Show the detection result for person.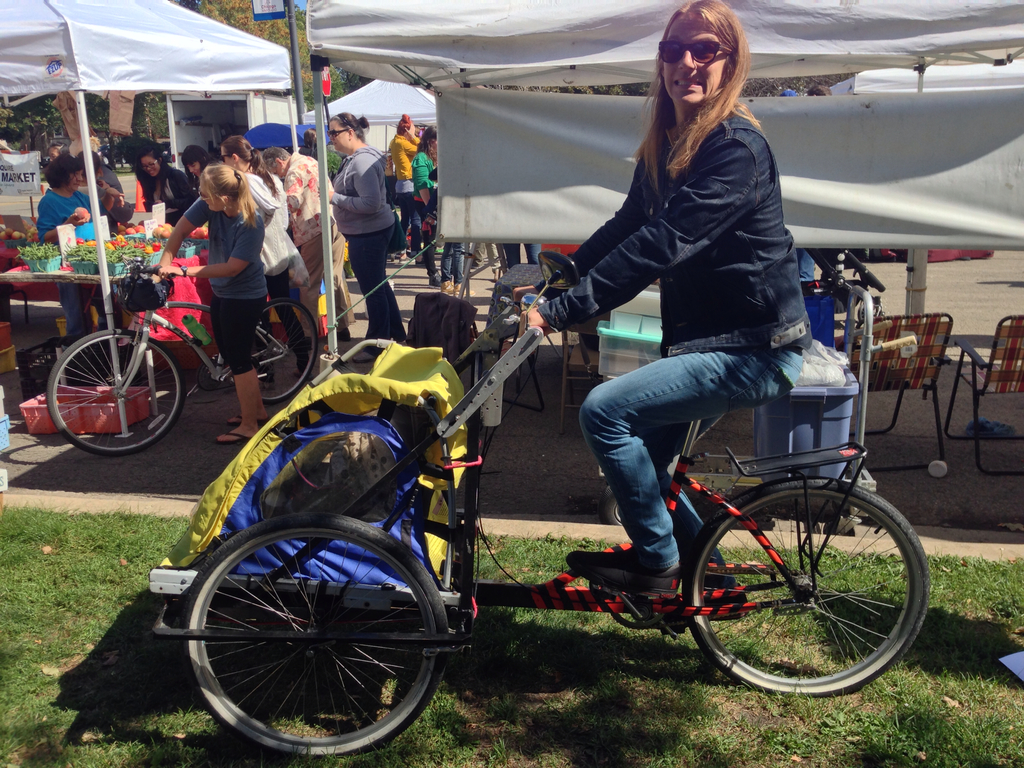
(126,134,200,226).
